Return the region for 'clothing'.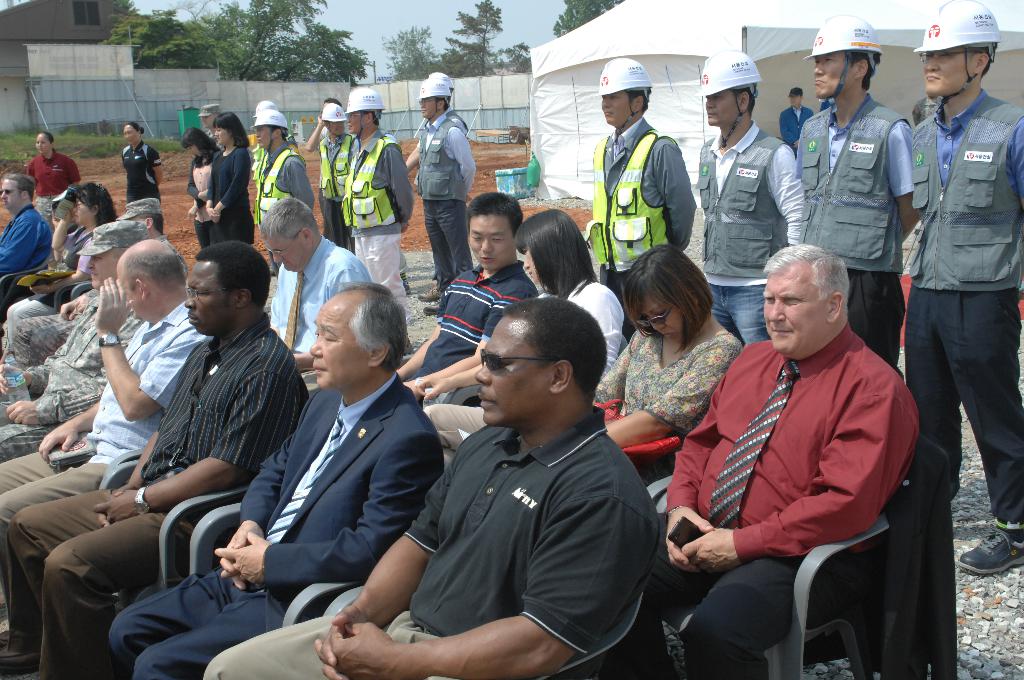
792 93 916 367.
